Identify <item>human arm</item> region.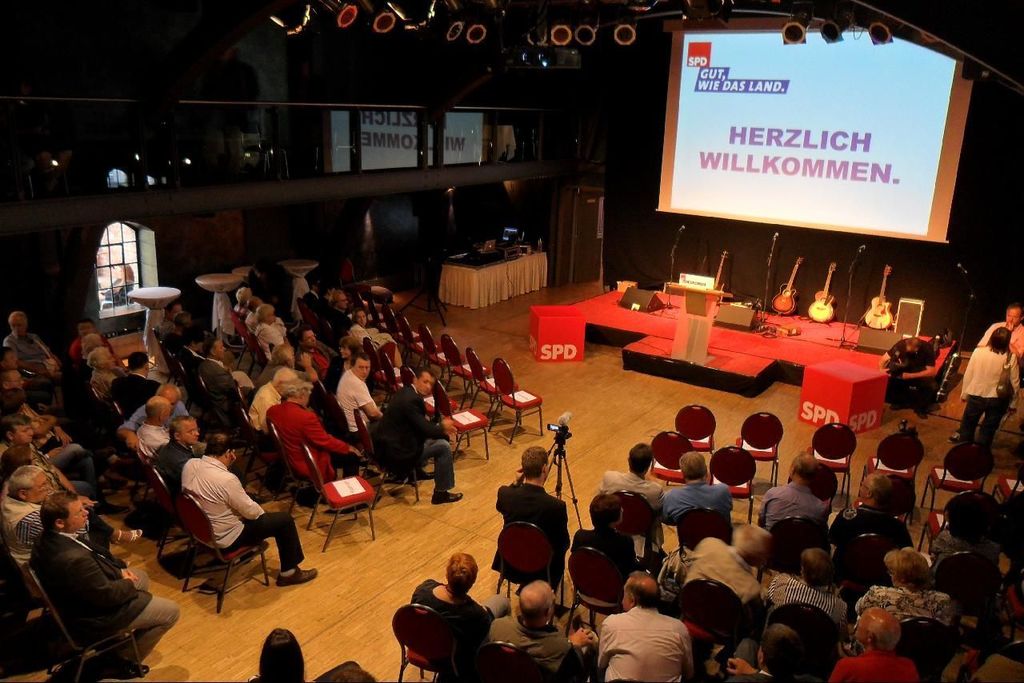
Region: (550,502,573,545).
